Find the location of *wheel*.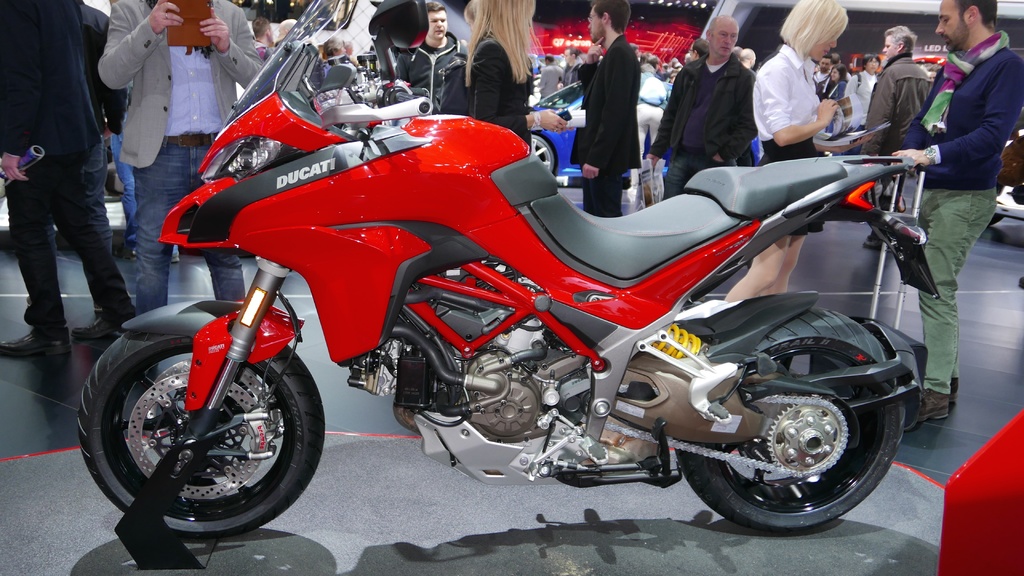
Location: l=674, t=308, r=908, b=533.
